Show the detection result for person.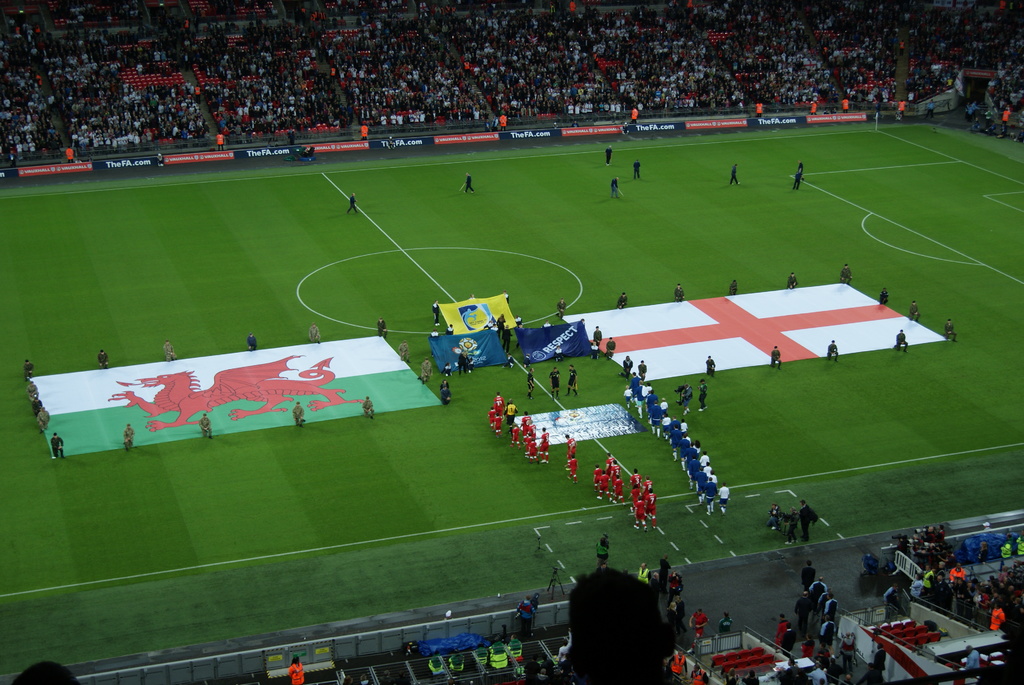
box=[460, 349, 473, 377].
